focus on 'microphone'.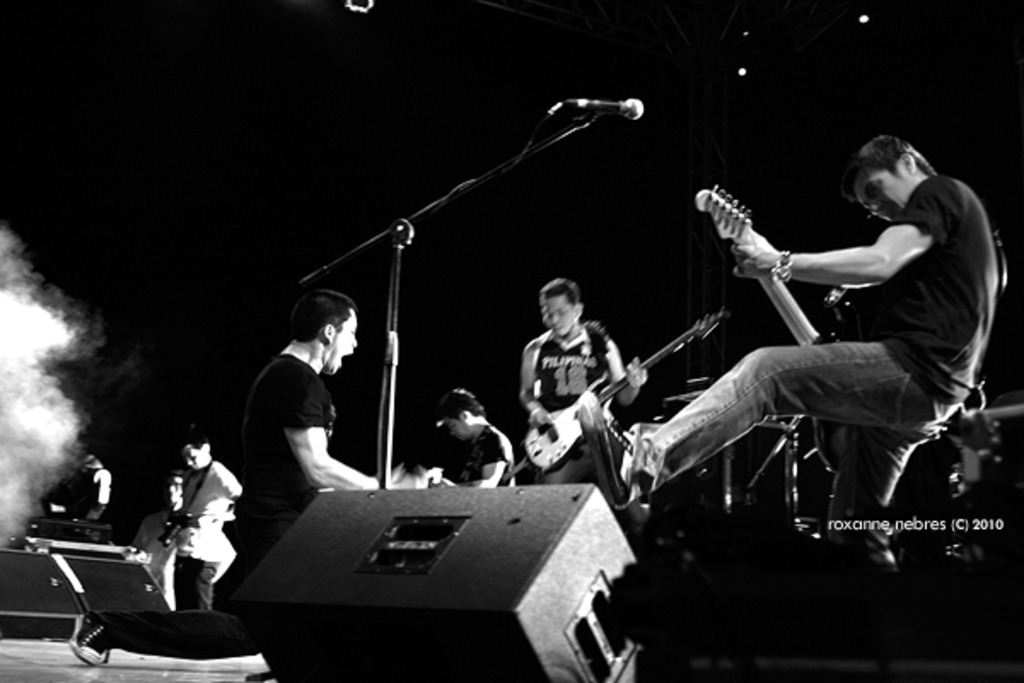
Focused at select_region(568, 99, 645, 120).
